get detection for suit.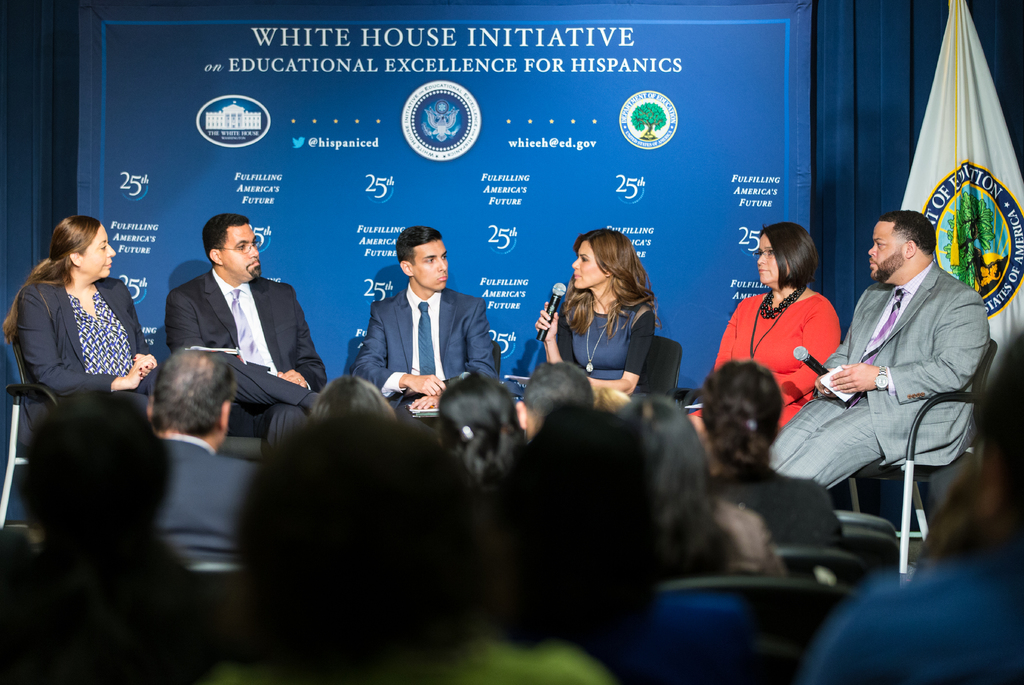
Detection: {"left": 763, "top": 255, "right": 995, "bottom": 493}.
